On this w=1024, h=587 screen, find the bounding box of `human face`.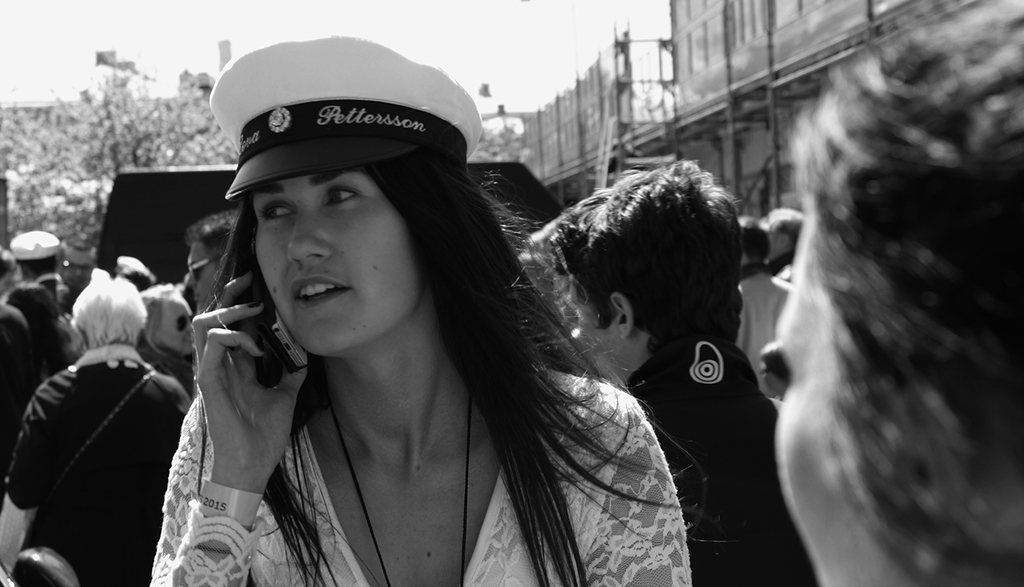
Bounding box: l=776, t=200, r=850, b=586.
